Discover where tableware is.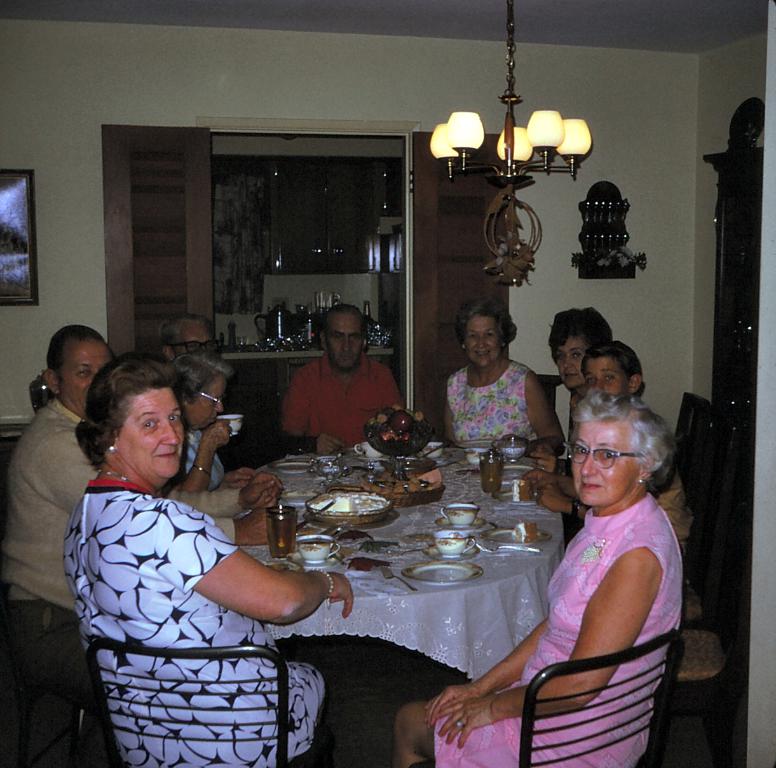
Discovered at 463:450:488:464.
